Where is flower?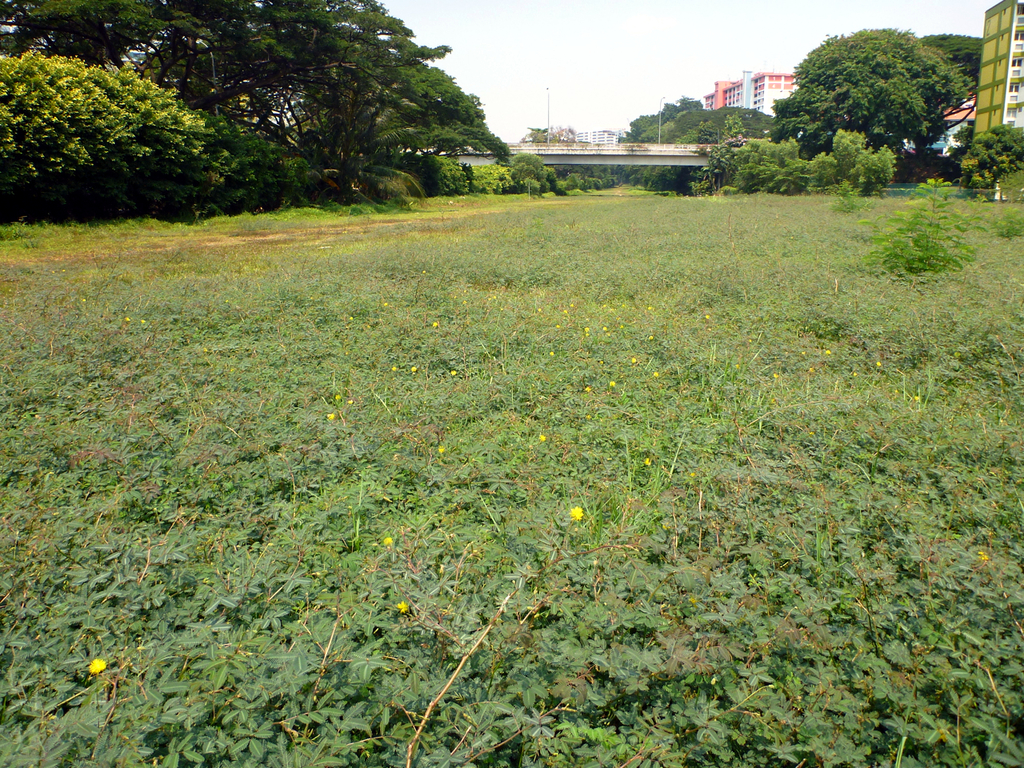
[554, 323, 561, 329].
